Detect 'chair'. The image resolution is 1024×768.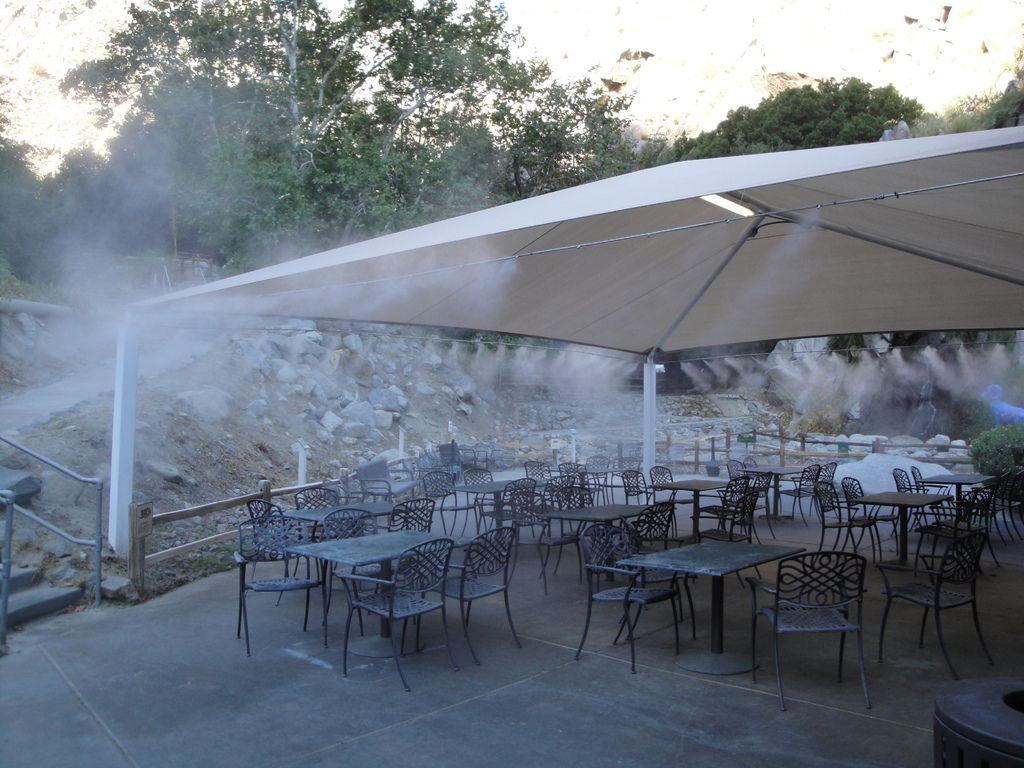
[741,474,776,541].
